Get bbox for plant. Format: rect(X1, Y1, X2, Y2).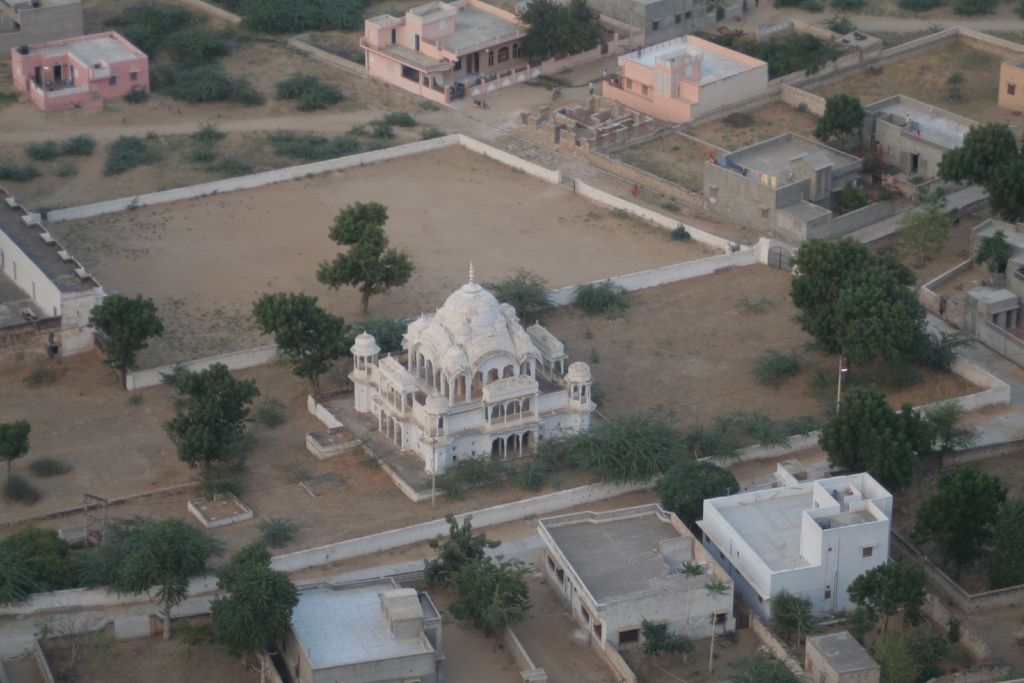
rect(715, 19, 847, 80).
